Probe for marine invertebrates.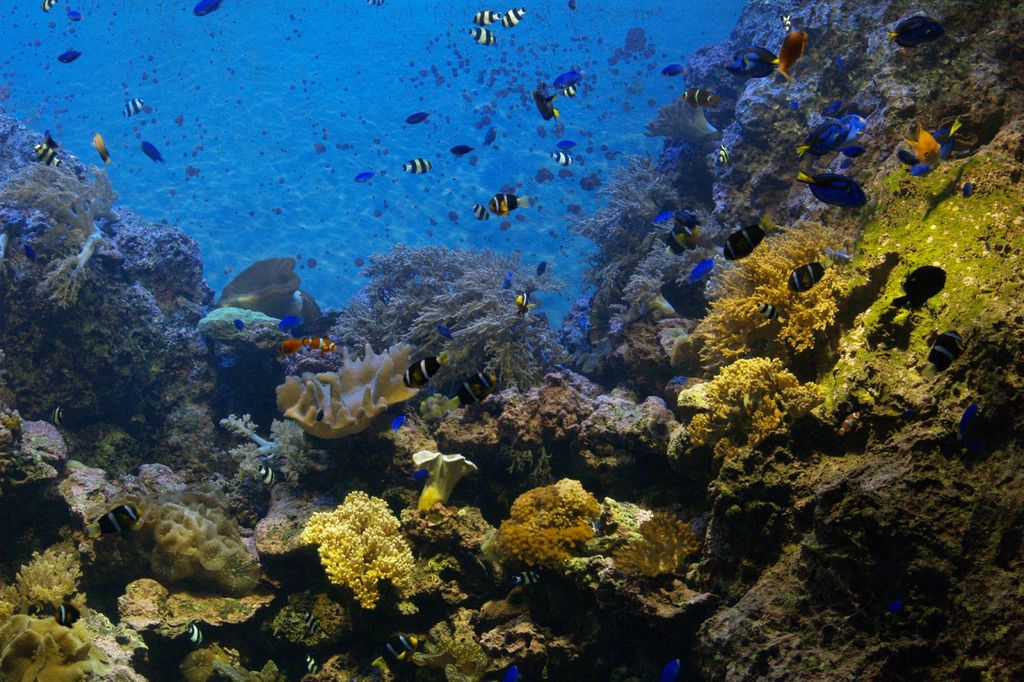
Probe result: BBox(696, 206, 902, 372).
